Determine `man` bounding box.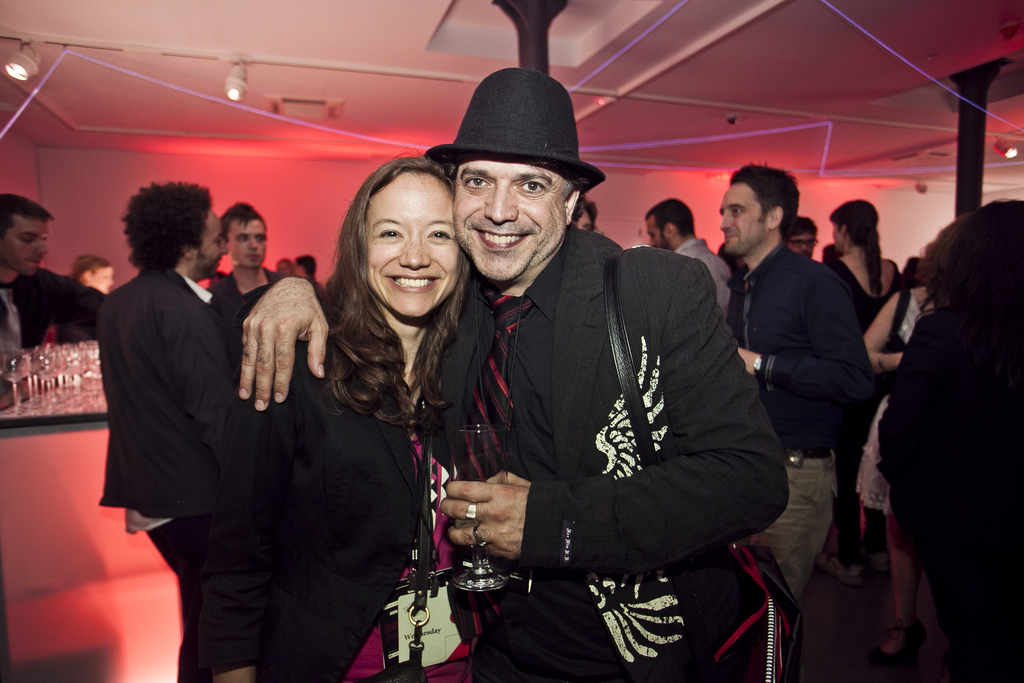
Determined: Rect(236, 62, 807, 682).
